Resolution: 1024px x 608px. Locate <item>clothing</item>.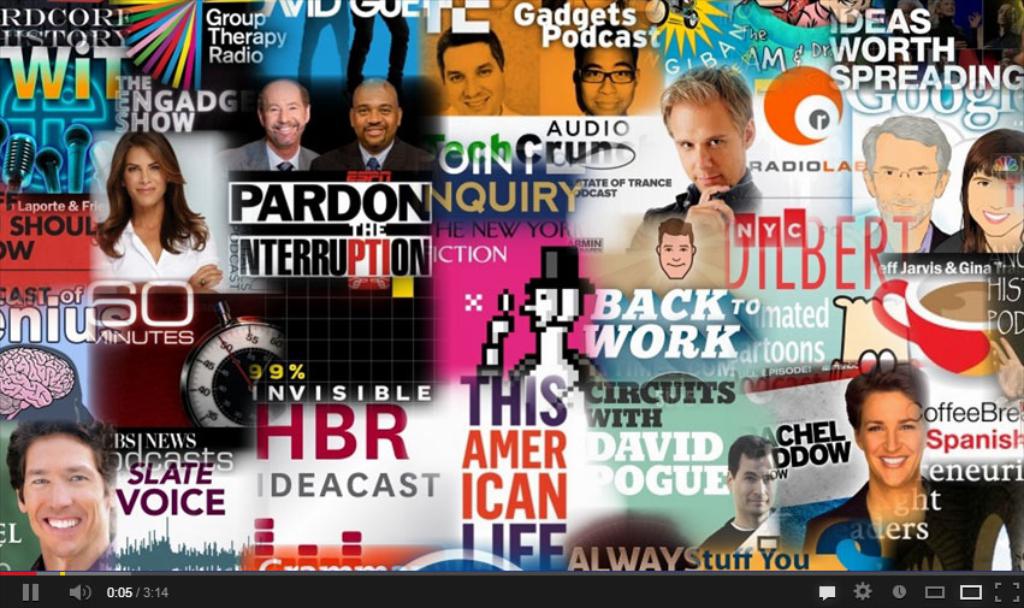
(x1=803, y1=474, x2=982, y2=569).
